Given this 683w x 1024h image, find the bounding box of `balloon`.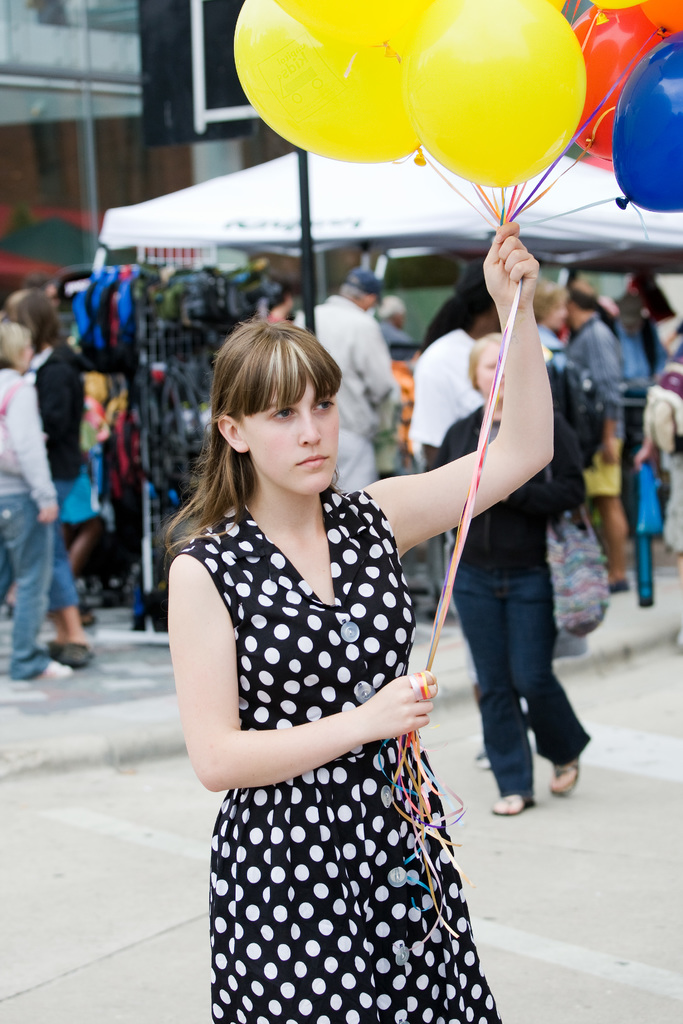
l=232, t=0, r=421, b=170.
